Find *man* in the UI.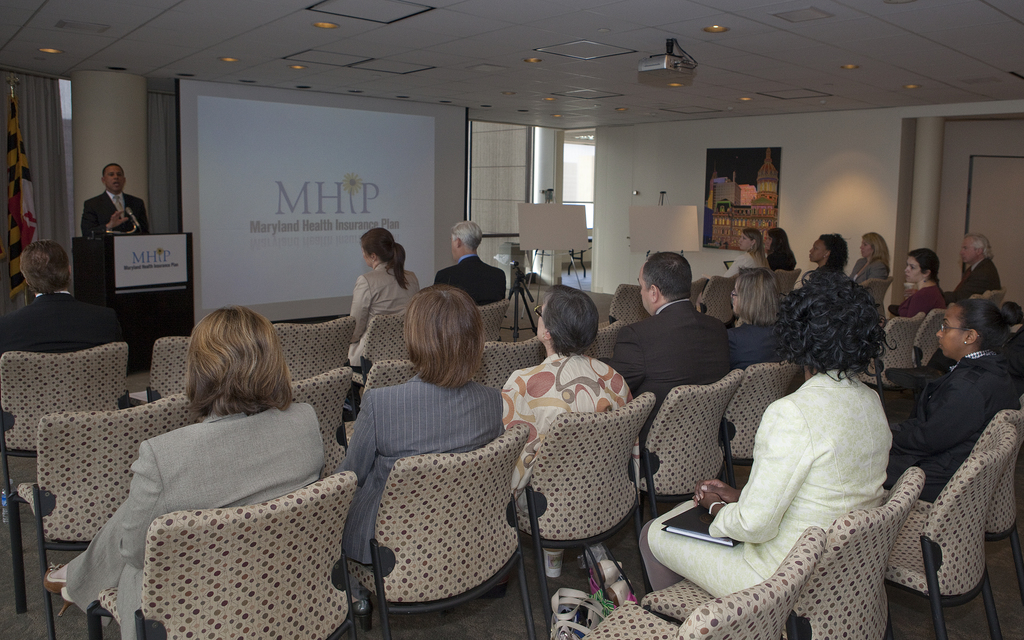
UI element at [616,249,737,449].
